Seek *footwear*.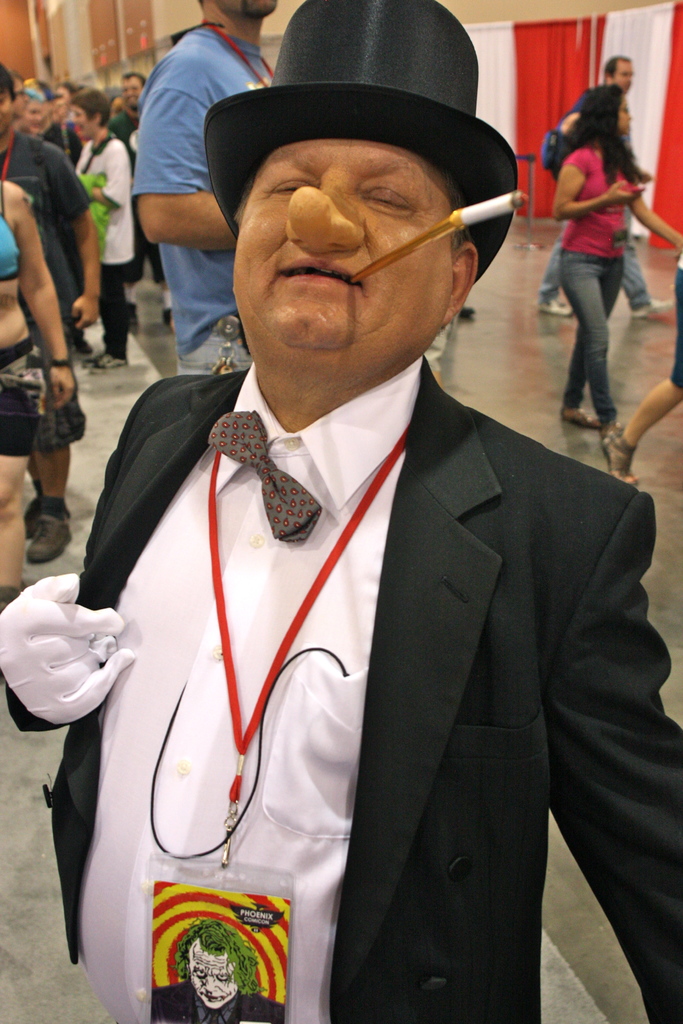
bbox=[24, 515, 77, 567].
